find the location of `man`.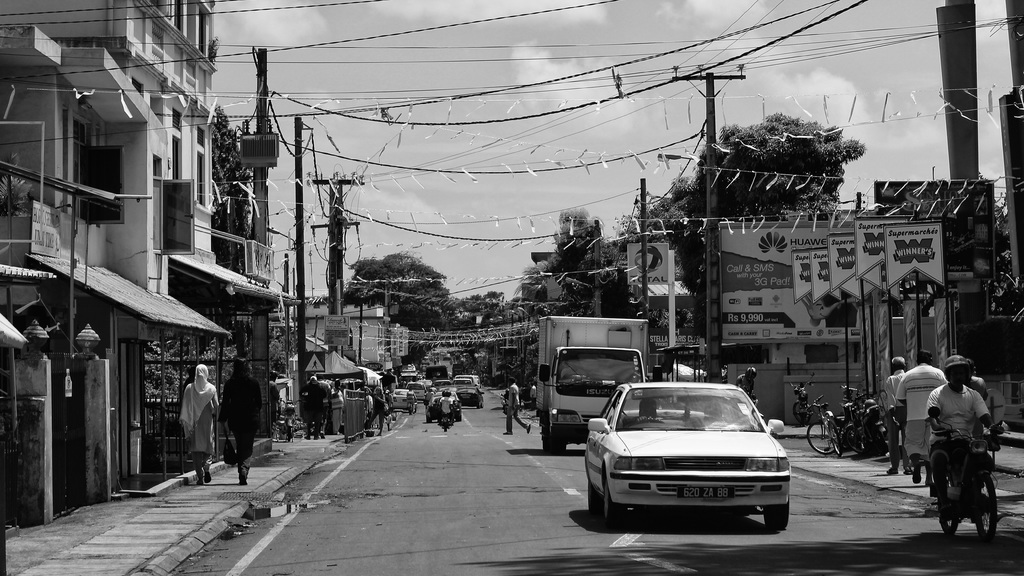
Location: l=899, t=351, r=947, b=487.
